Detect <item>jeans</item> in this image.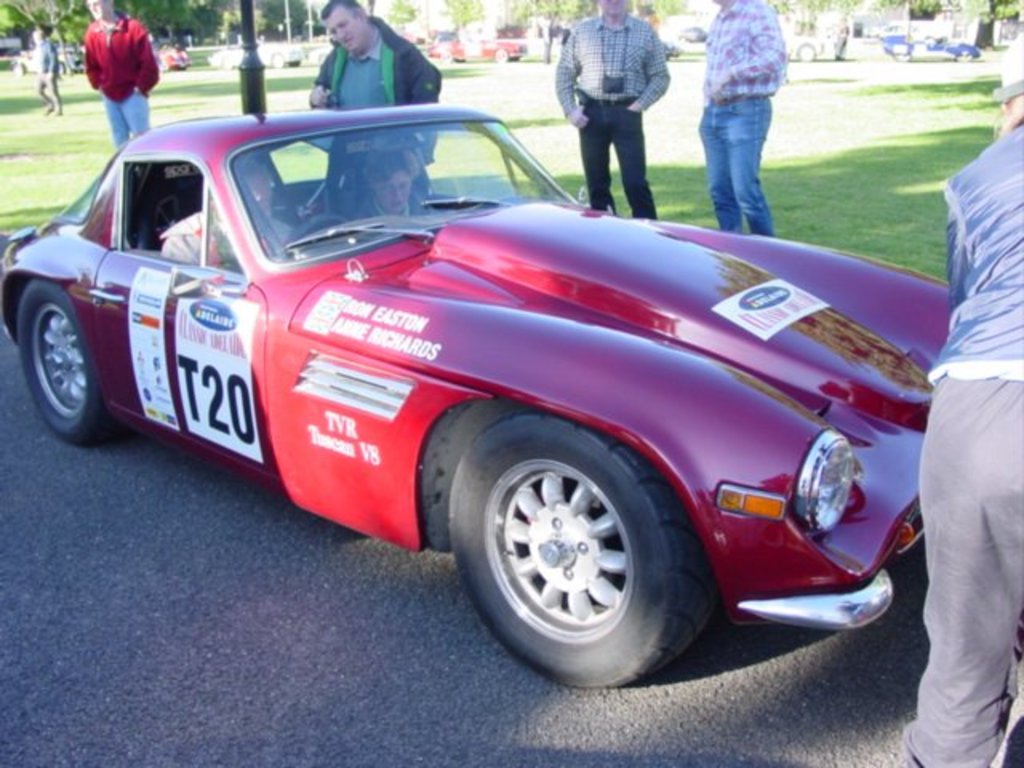
Detection: (left=706, top=77, right=786, bottom=214).
